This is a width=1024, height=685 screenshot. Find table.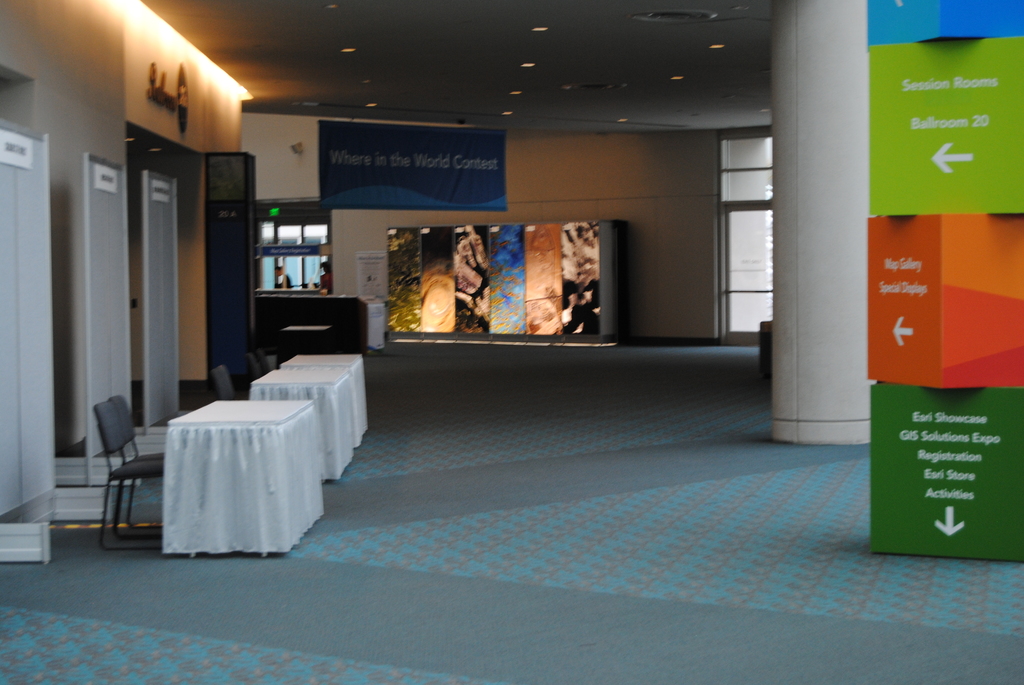
Bounding box: 140,372,327,565.
